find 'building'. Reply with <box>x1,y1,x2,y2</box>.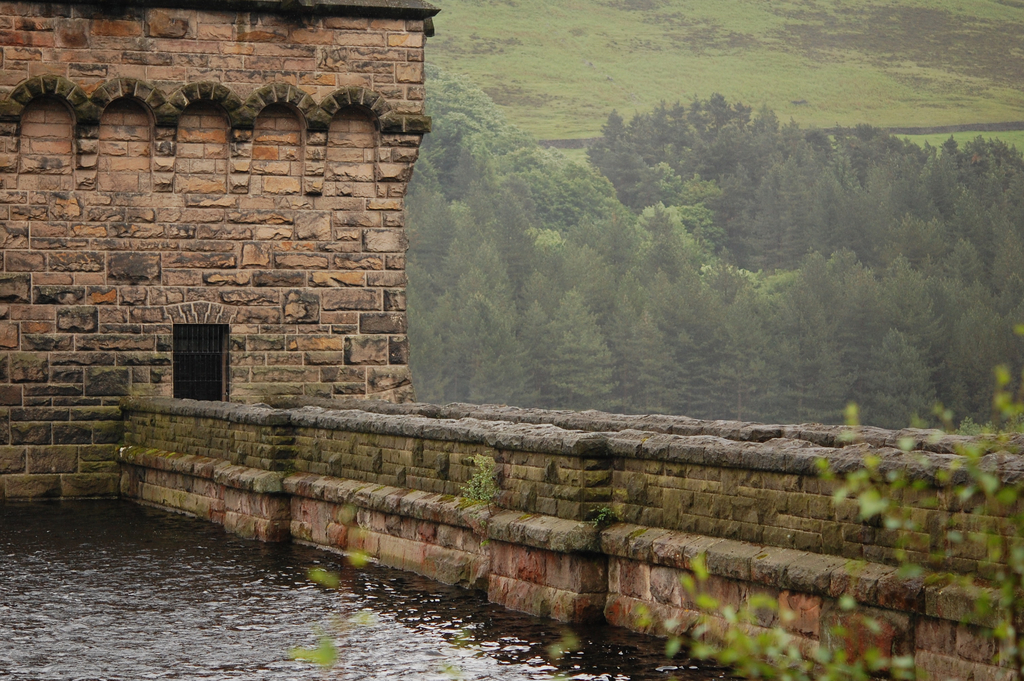
<box>0,0,446,498</box>.
